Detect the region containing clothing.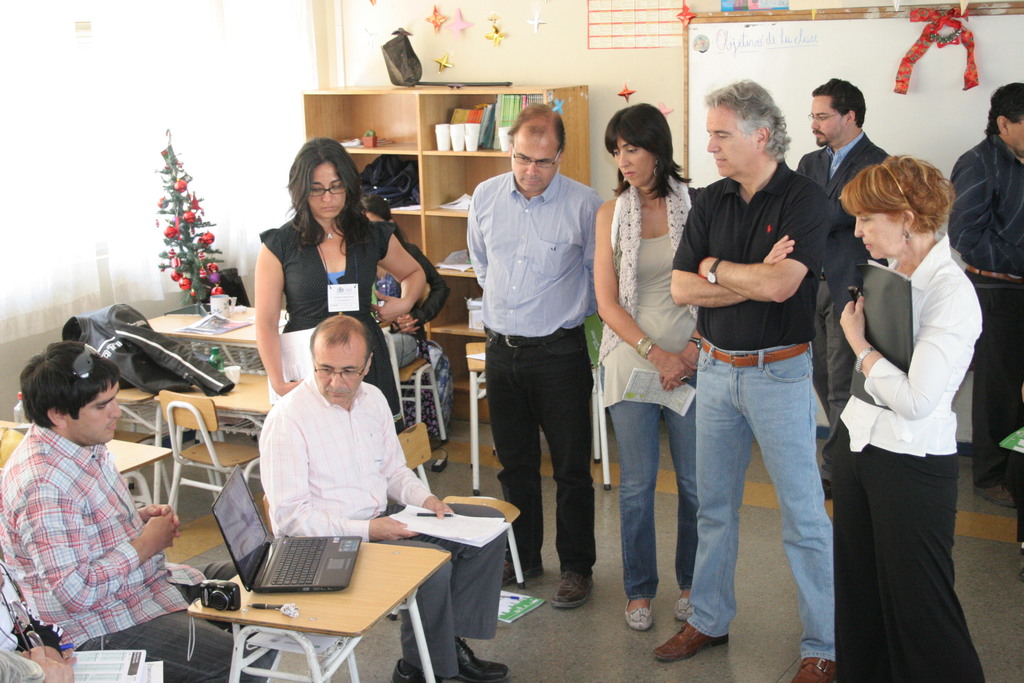
[686,337,837,656].
